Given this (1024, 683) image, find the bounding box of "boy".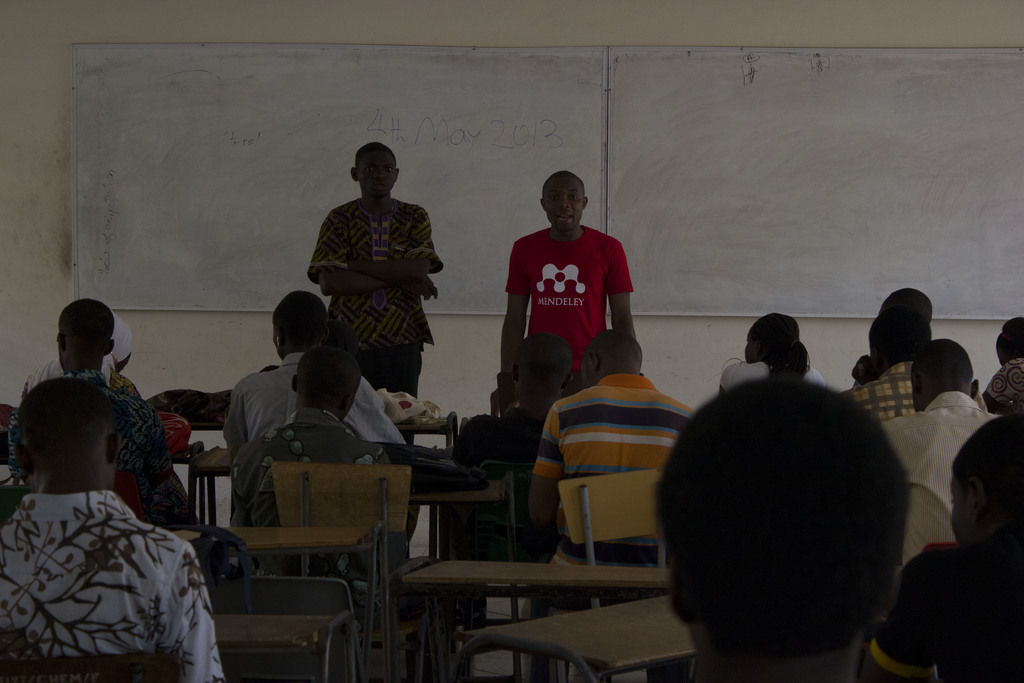
bbox=(7, 293, 205, 508).
